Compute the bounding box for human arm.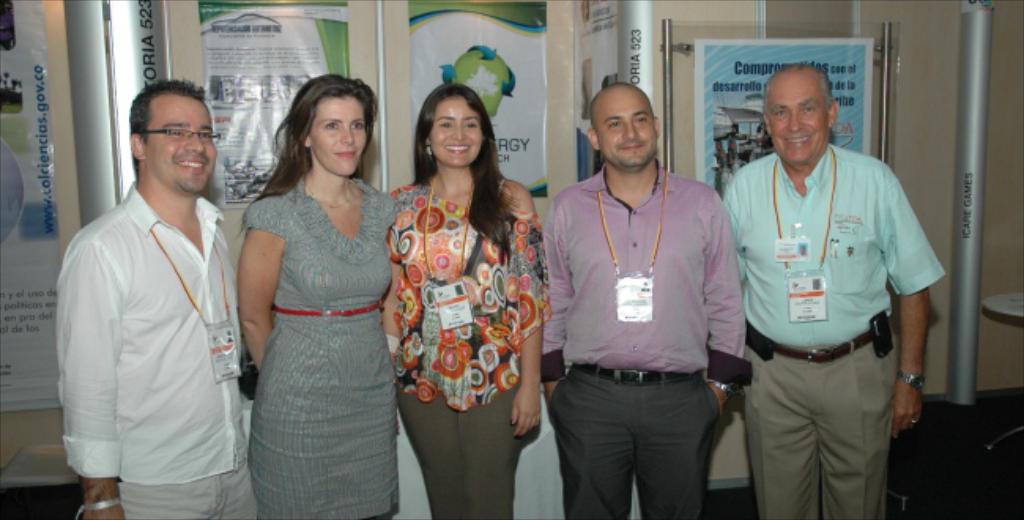
x1=233, y1=197, x2=285, y2=370.
